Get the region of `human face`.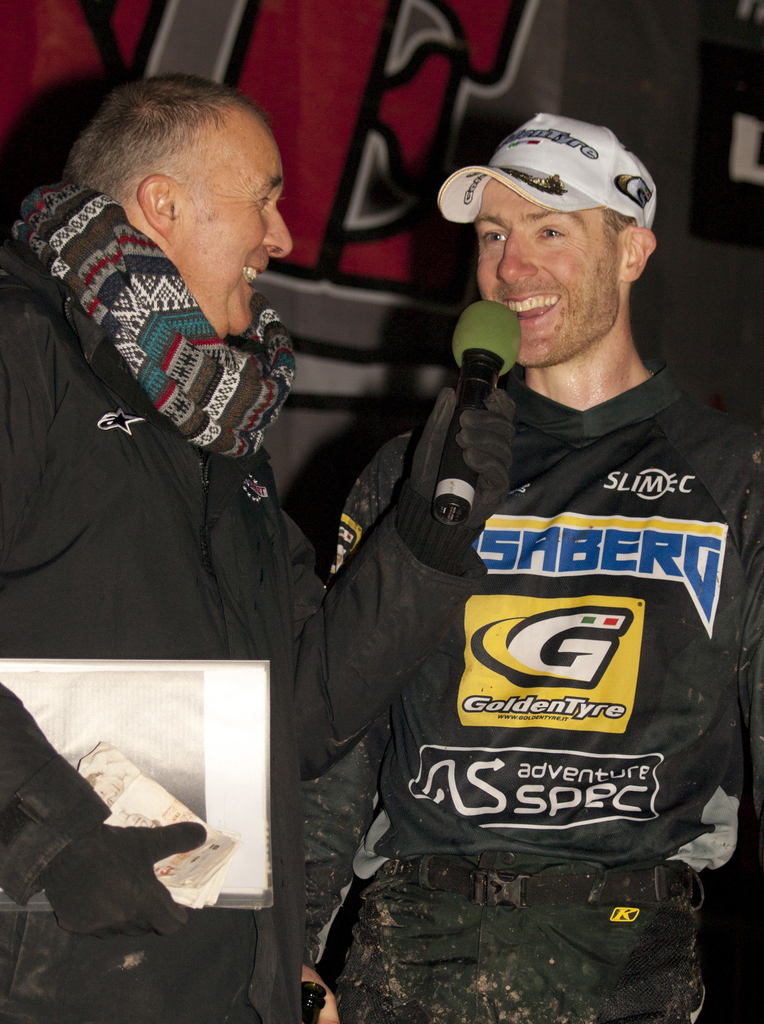
[179,126,296,336].
